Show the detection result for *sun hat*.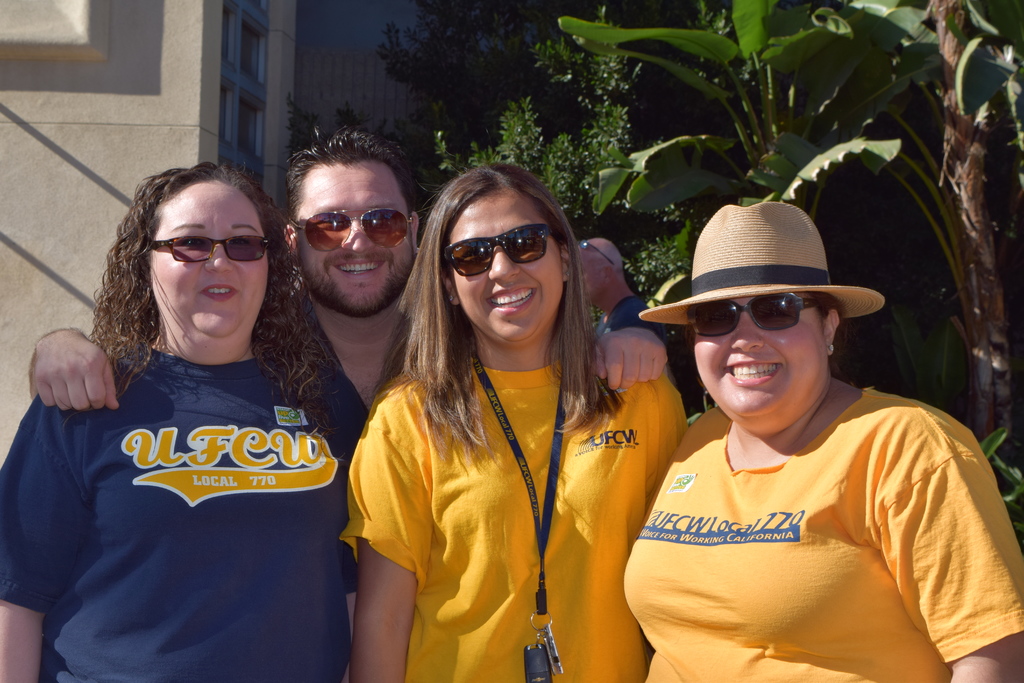
Rect(632, 197, 893, 333).
